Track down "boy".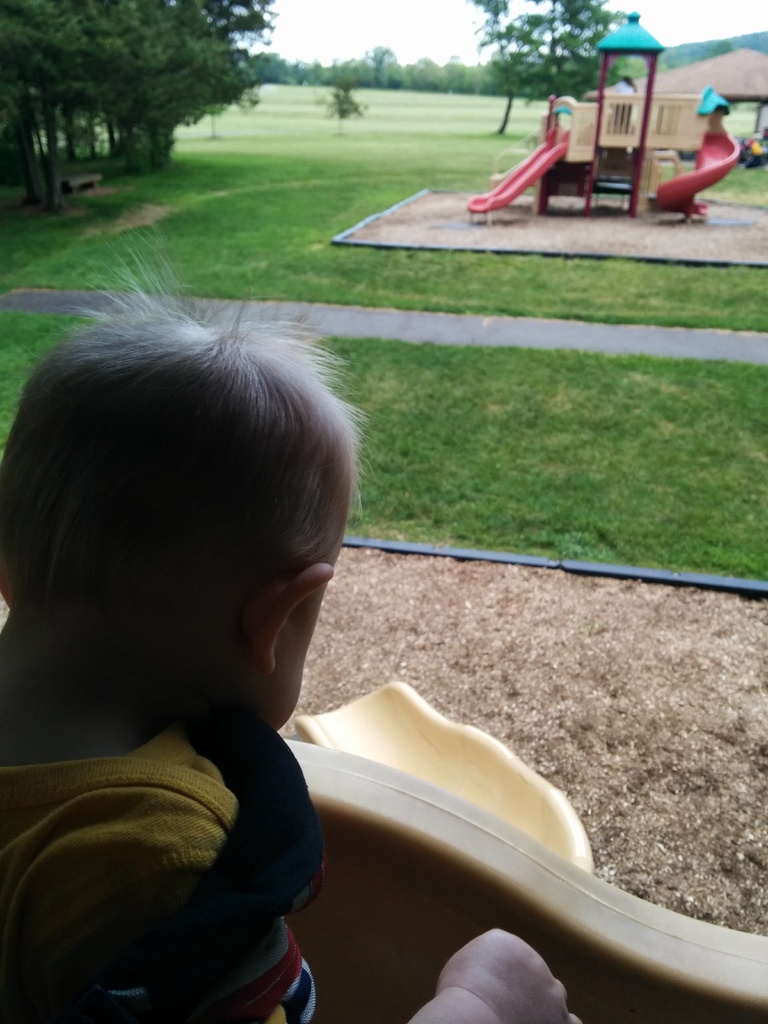
Tracked to pyautogui.locateOnScreen(0, 218, 583, 1023).
